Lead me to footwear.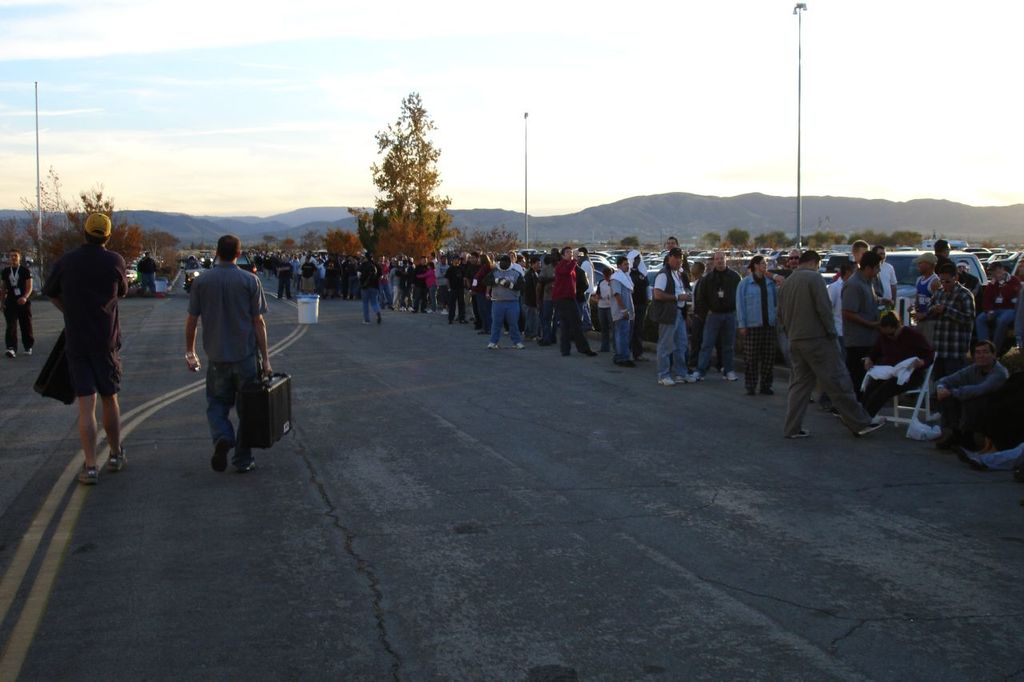
Lead to pyautogui.locateOnScreen(789, 429, 811, 439).
